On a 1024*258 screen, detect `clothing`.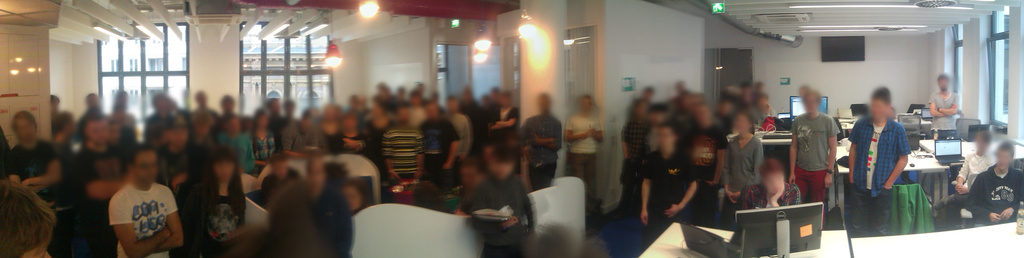
Rect(788, 108, 840, 207).
